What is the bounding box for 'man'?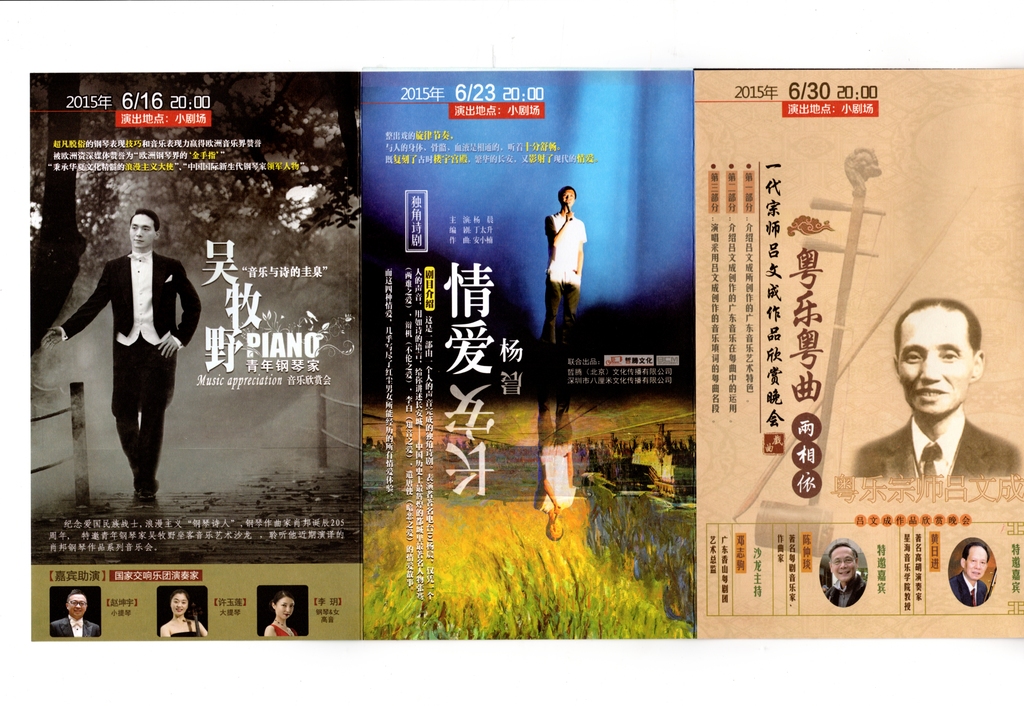
67, 205, 189, 507.
